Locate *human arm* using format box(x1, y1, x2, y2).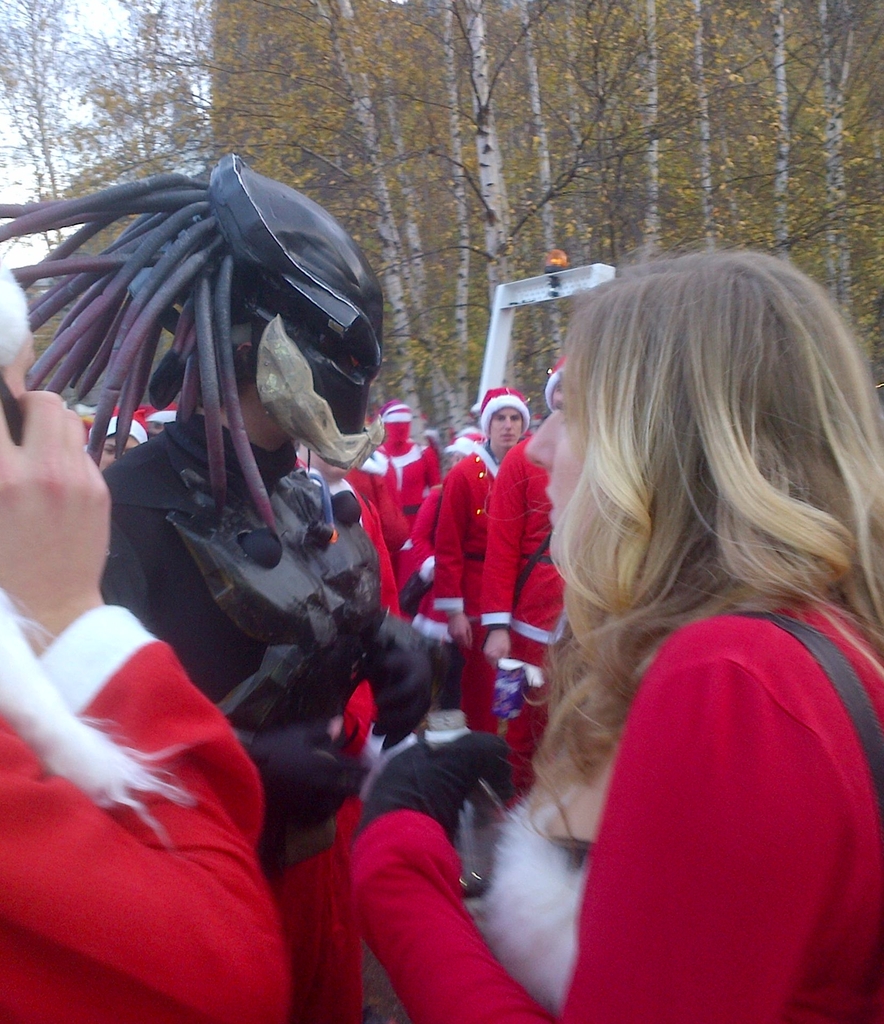
box(351, 639, 842, 1023).
